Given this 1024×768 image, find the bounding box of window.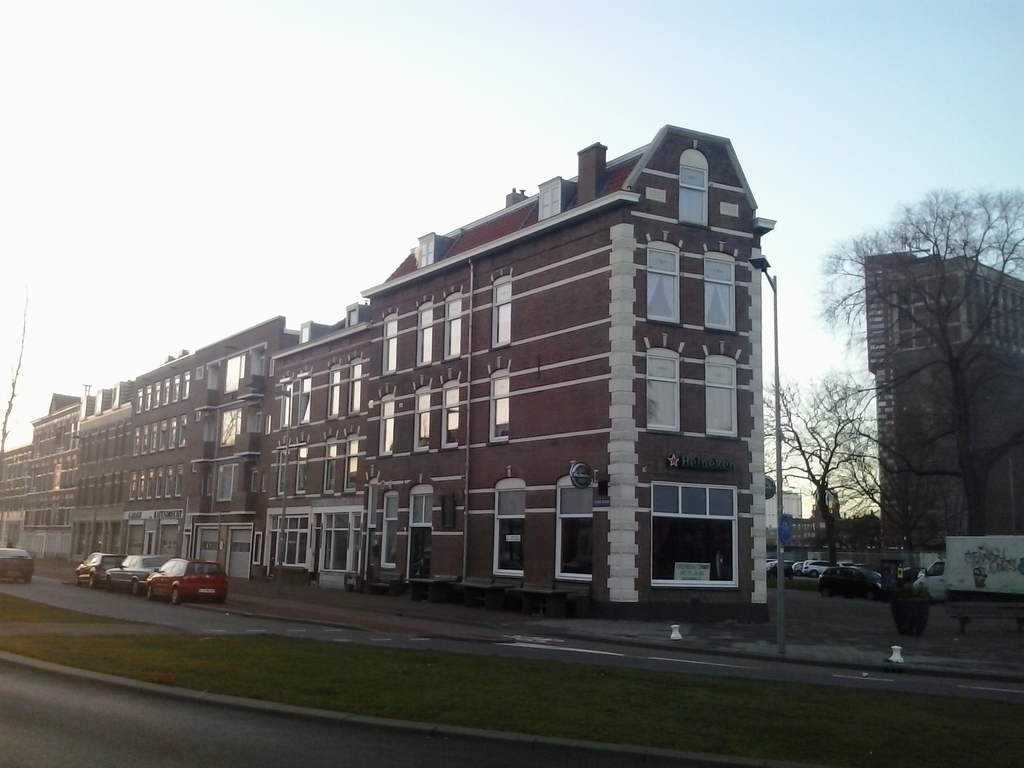
bbox=[385, 494, 401, 561].
